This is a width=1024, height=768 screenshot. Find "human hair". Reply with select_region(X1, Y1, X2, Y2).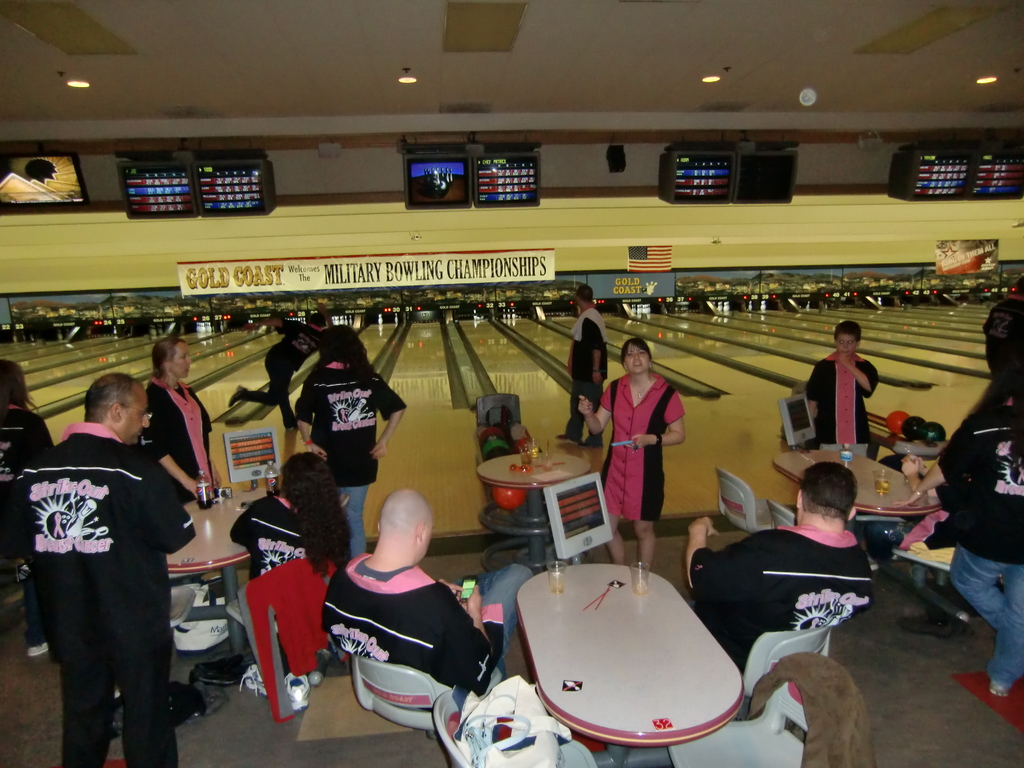
select_region(151, 336, 187, 382).
